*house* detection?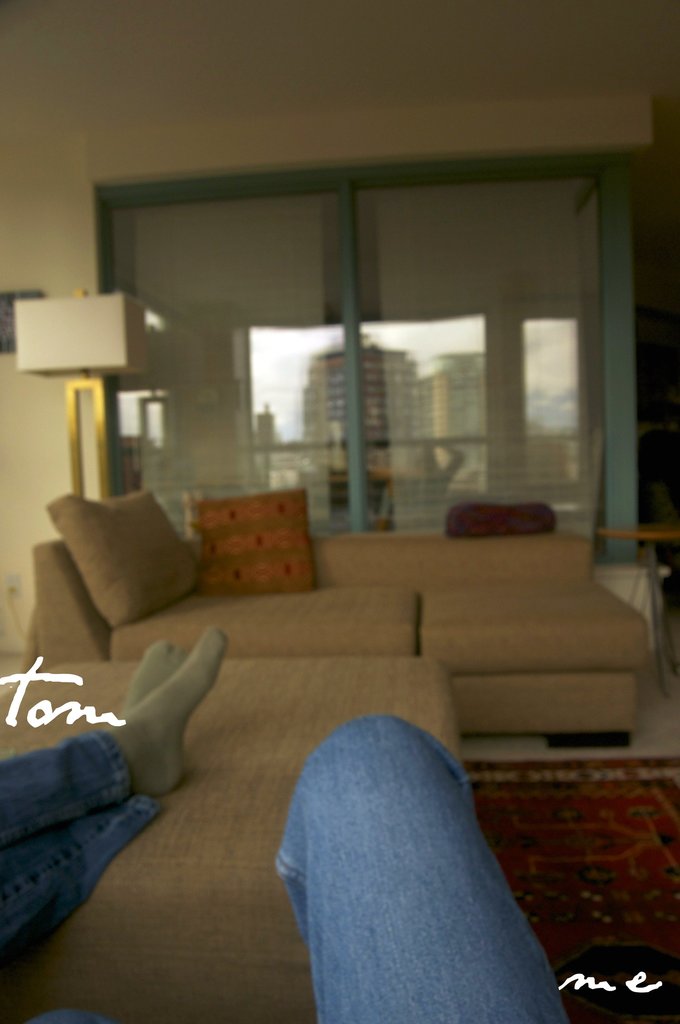
select_region(252, 330, 441, 500)
